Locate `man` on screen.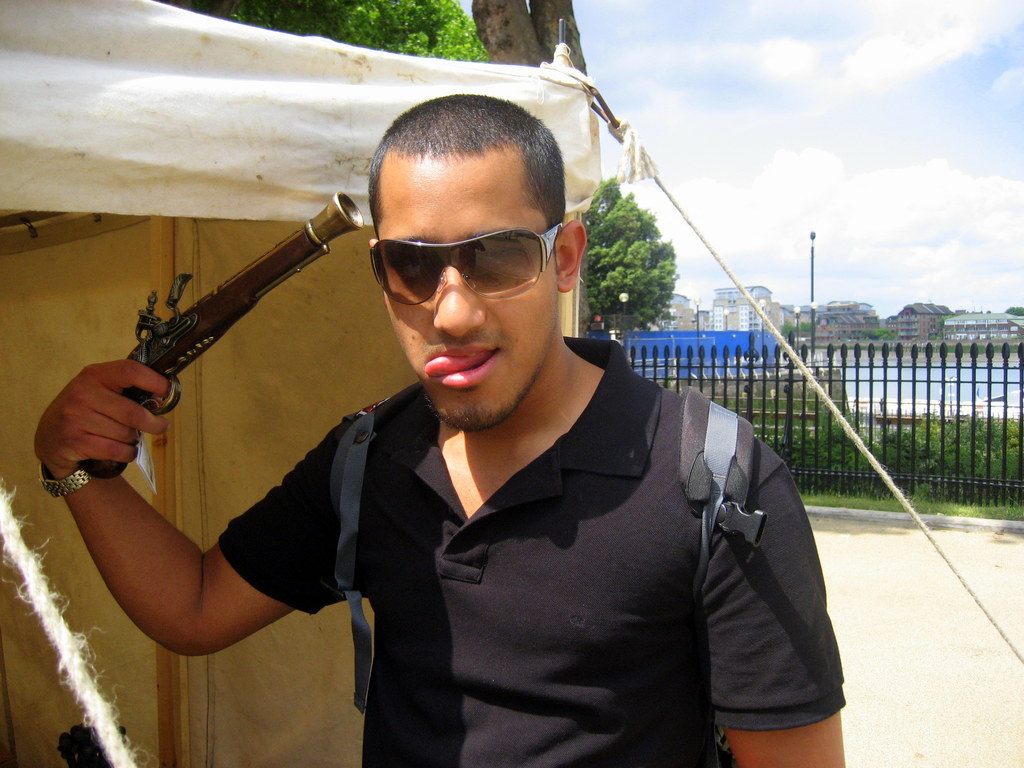
On screen at 132, 95, 855, 751.
